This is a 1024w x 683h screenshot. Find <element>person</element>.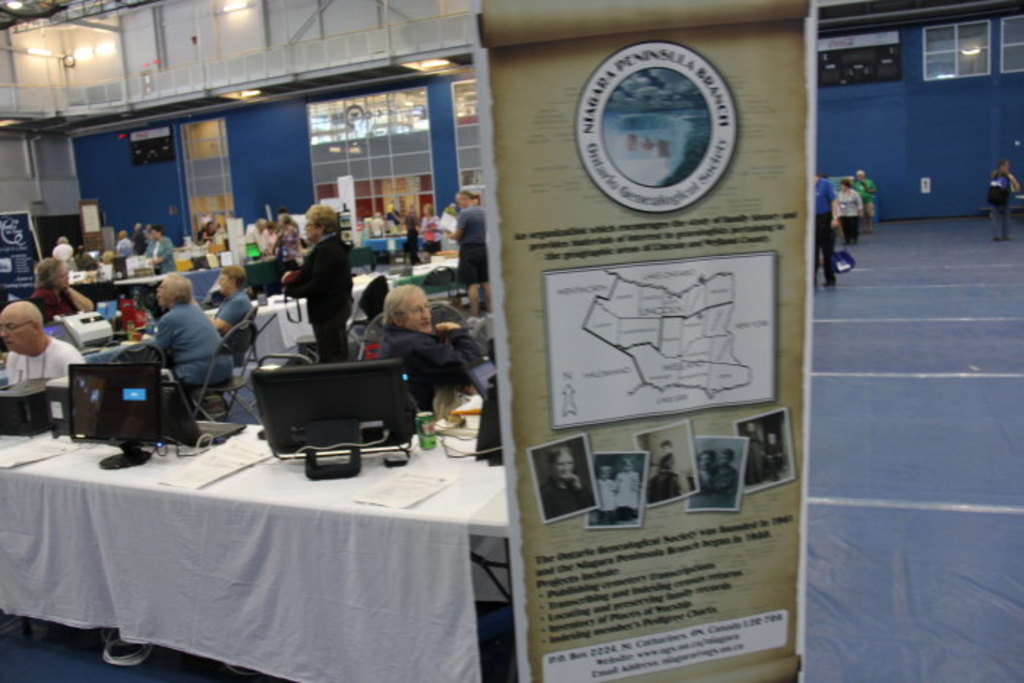
Bounding box: l=717, t=450, r=743, b=506.
